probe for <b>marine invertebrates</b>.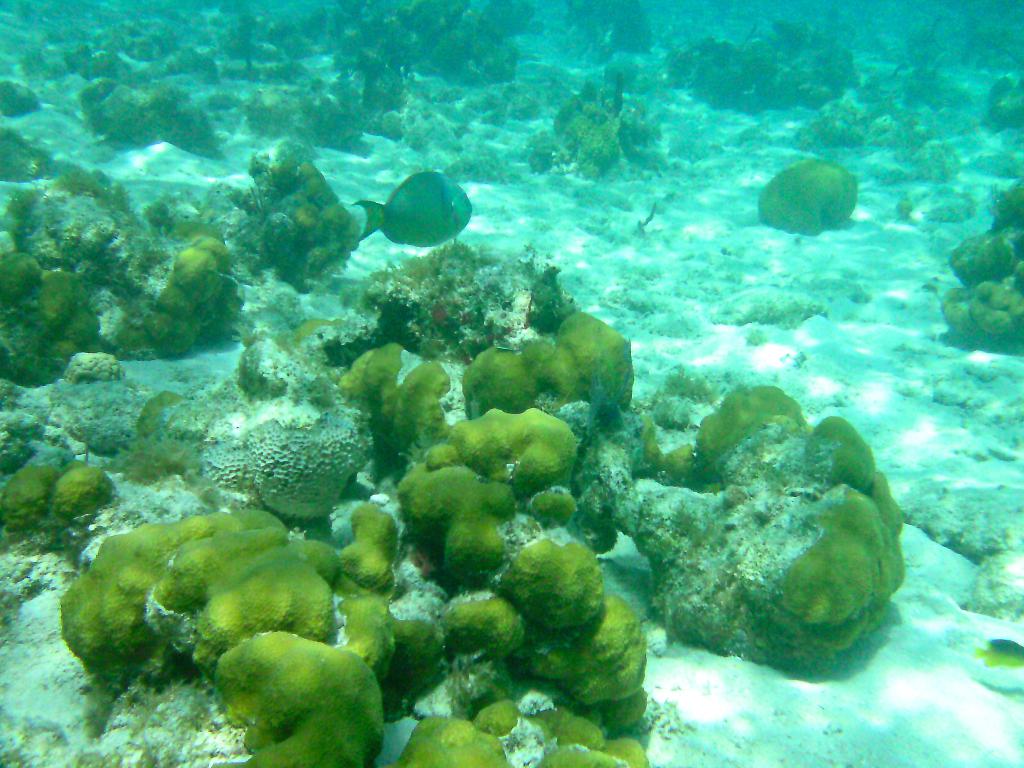
Probe result: (left=662, top=0, right=846, bottom=98).
